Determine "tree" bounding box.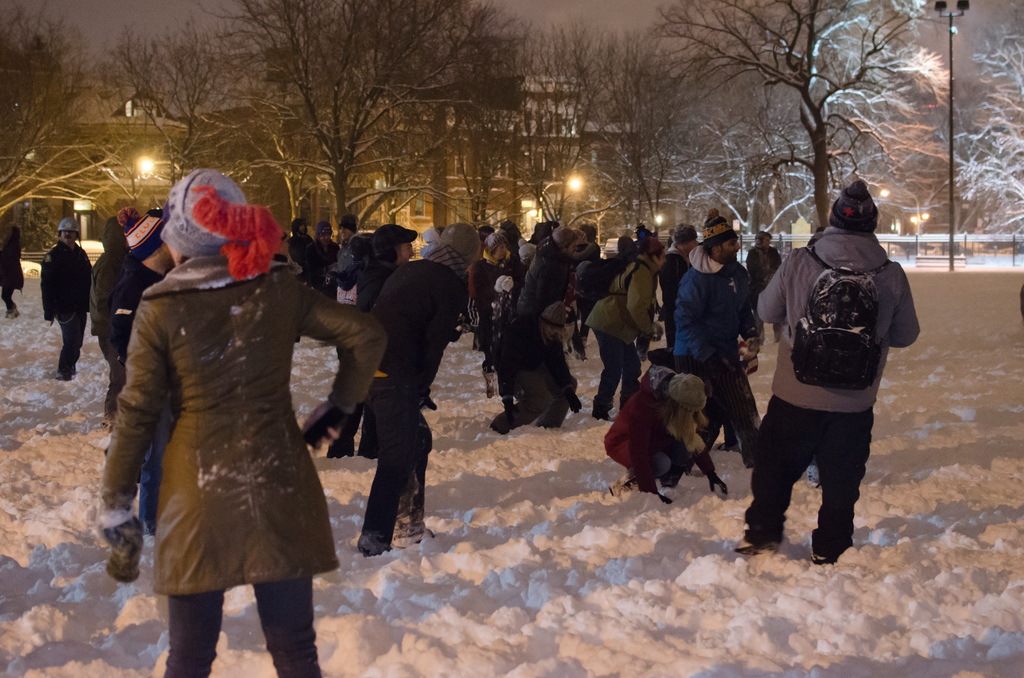
Determined: (458,10,692,225).
